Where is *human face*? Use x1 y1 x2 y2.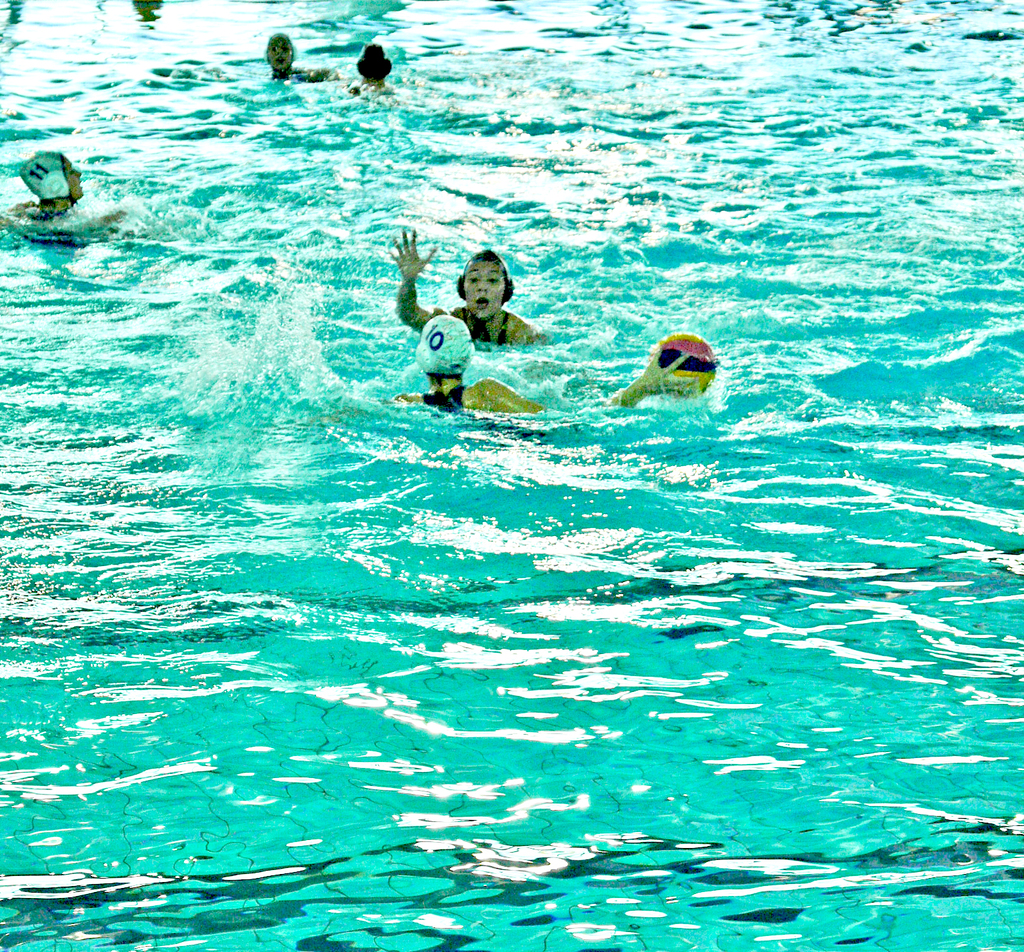
264 33 300 73.
